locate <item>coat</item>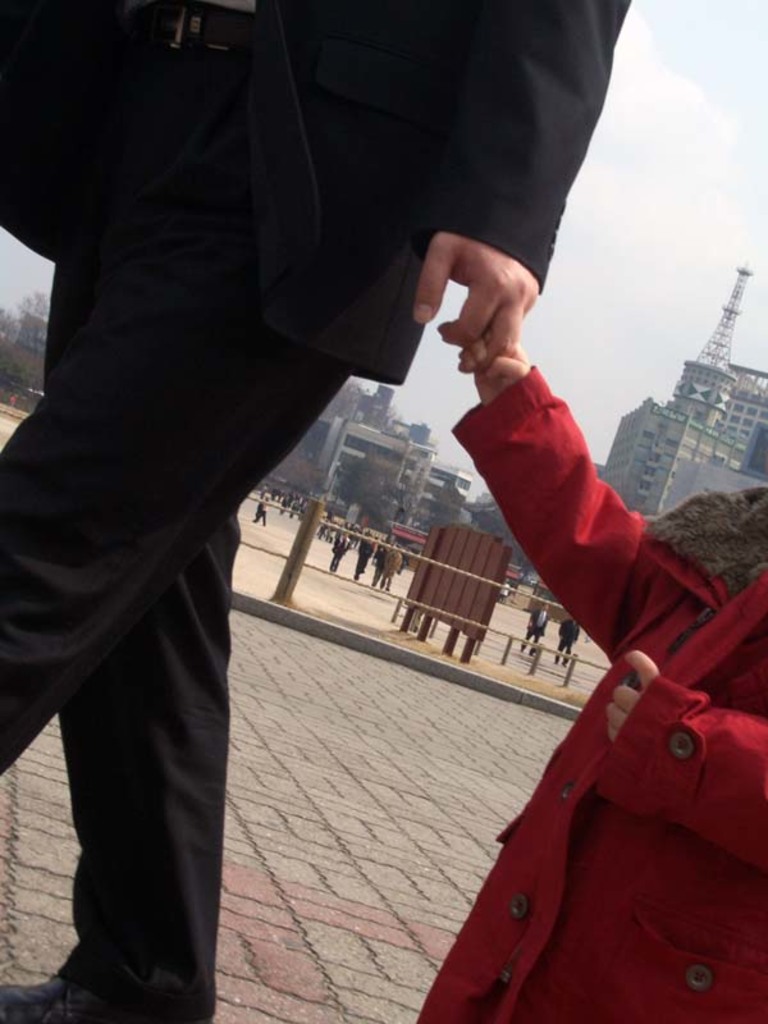
[x1=357, y1=541, x2=371, y2=575]
